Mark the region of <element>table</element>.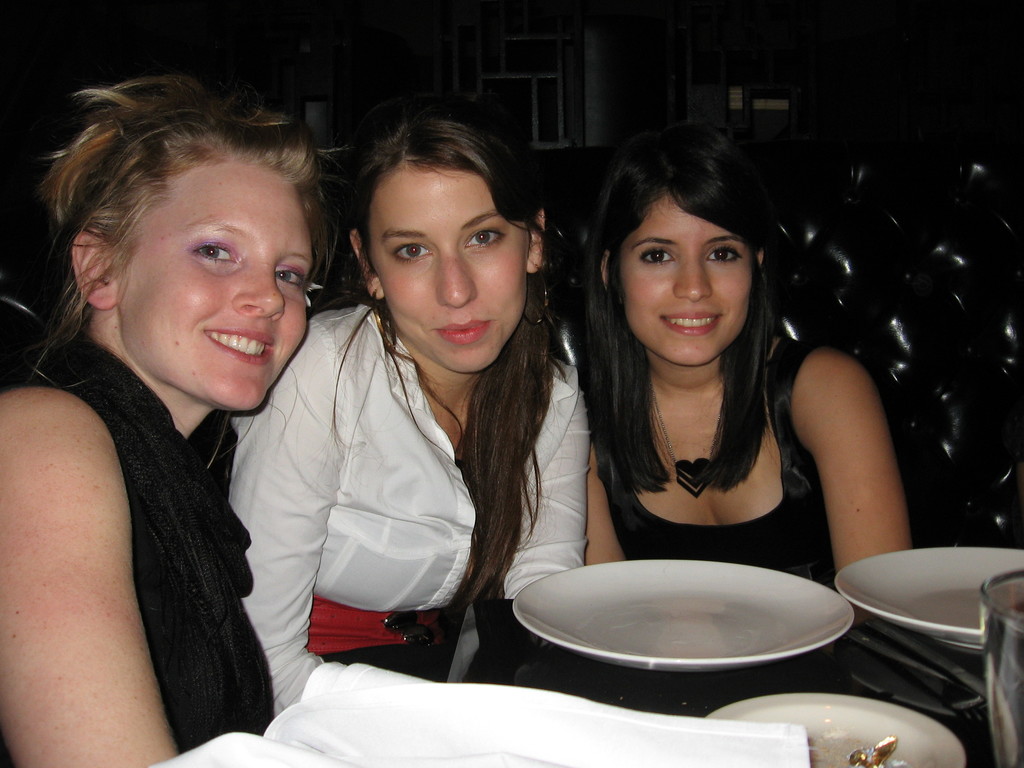
Region: left=465, top=598, right=996, bottom=767.
